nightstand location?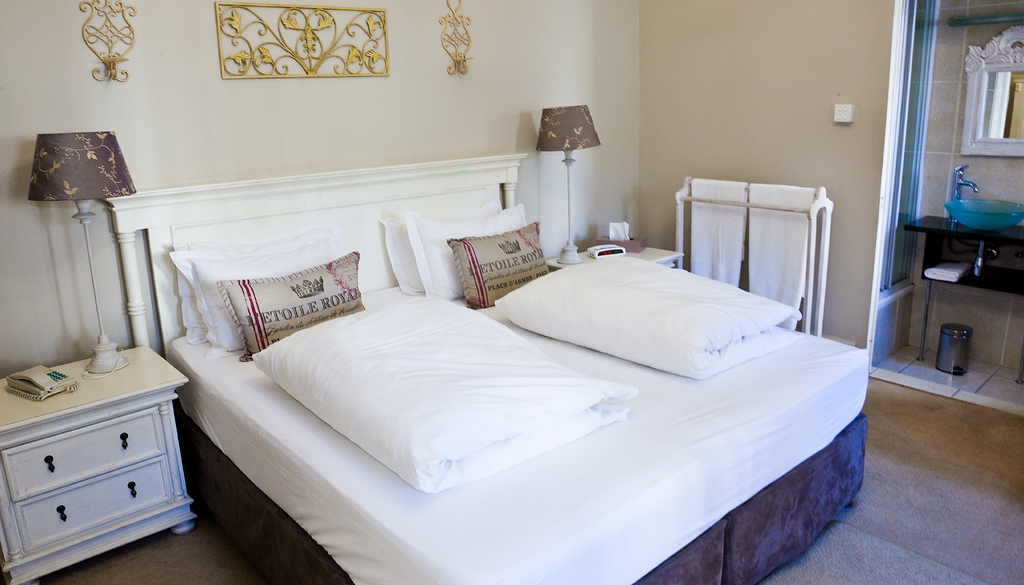
(0, 345, 189, 584)
